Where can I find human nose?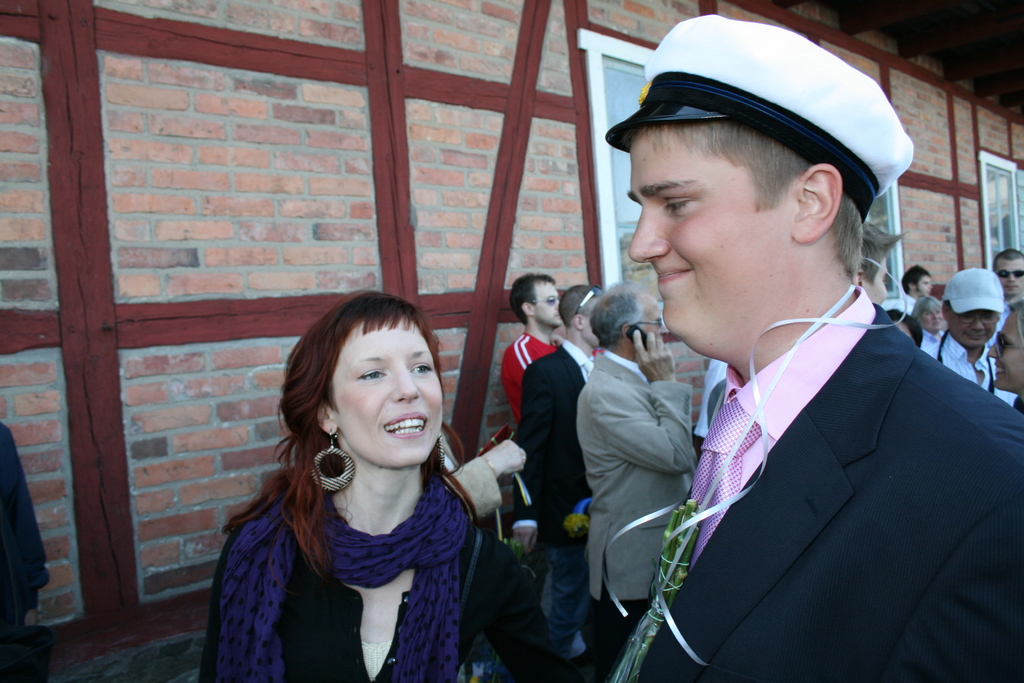
You can find it at BBox(972, 317, 984, 331).
